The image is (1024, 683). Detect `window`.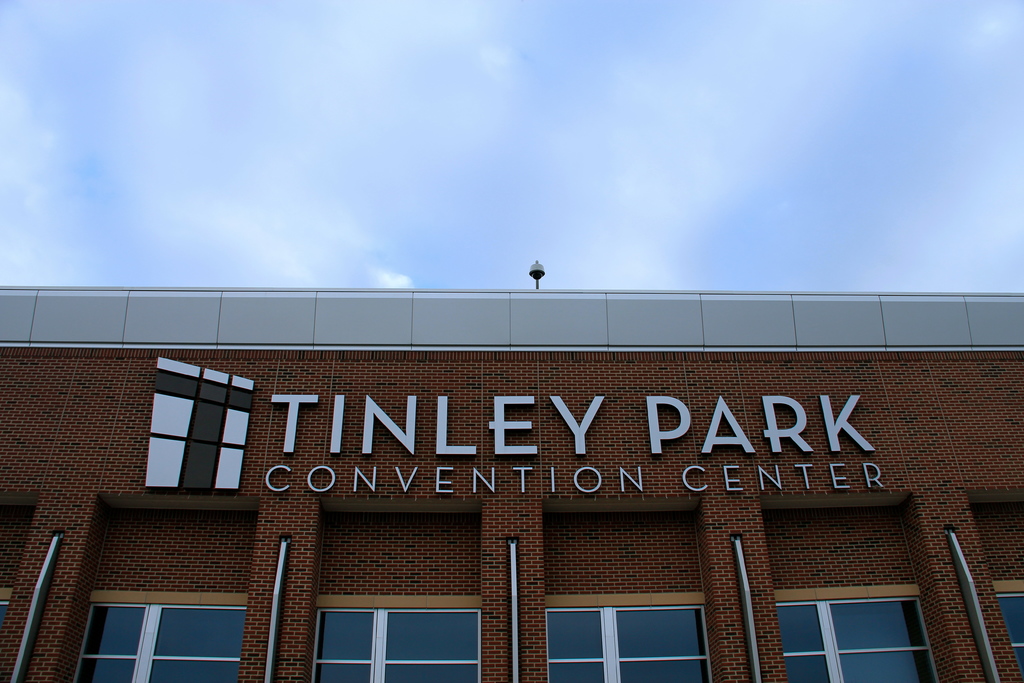
Detection: crop(86, 602, 237, 682).
